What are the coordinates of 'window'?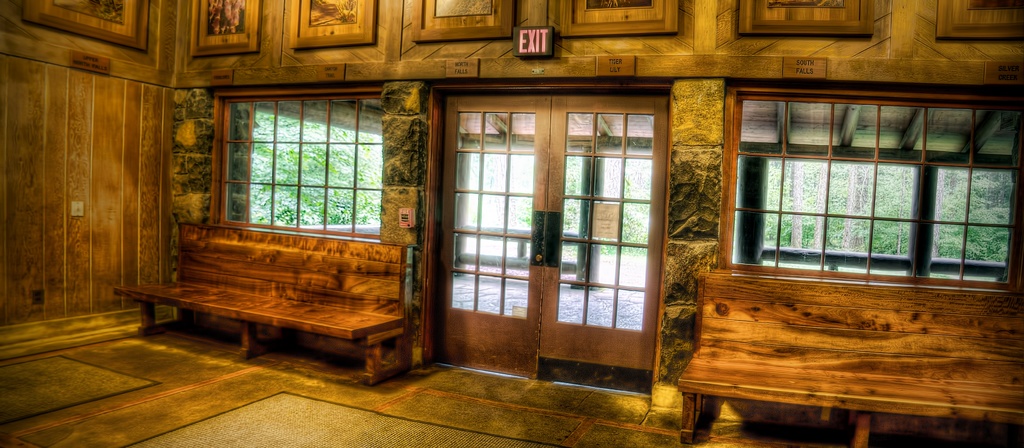
208,82,381,248.
